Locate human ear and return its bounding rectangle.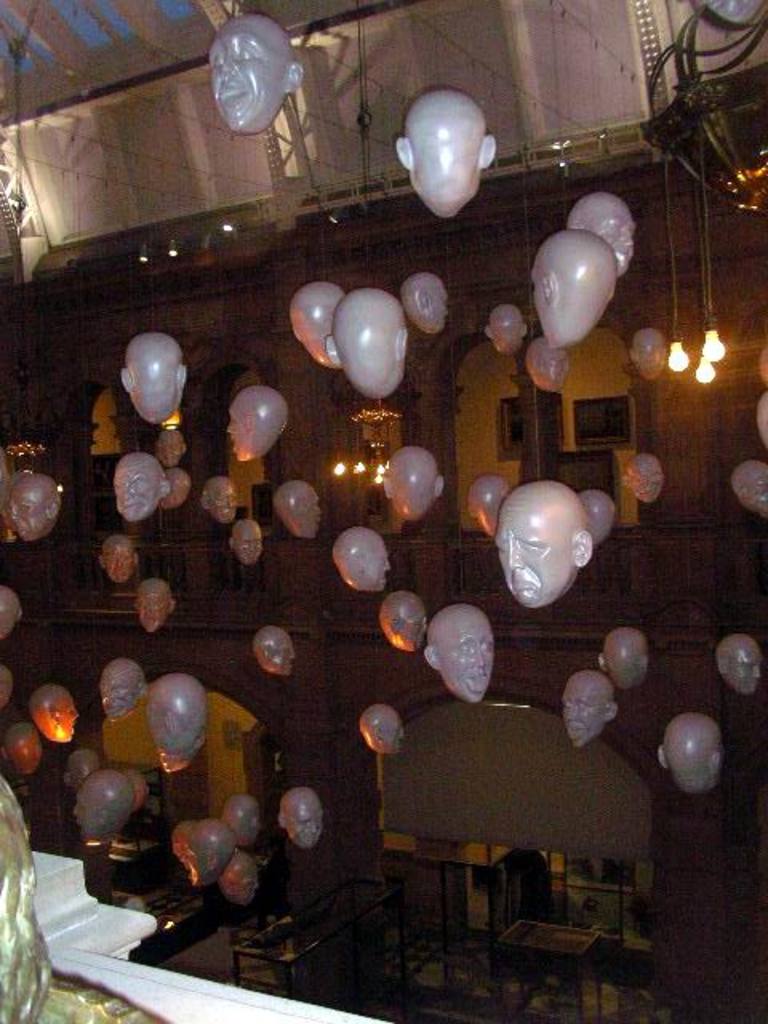
{"left": 275, "top": 814, "right": 288, "bottom": 827}.
